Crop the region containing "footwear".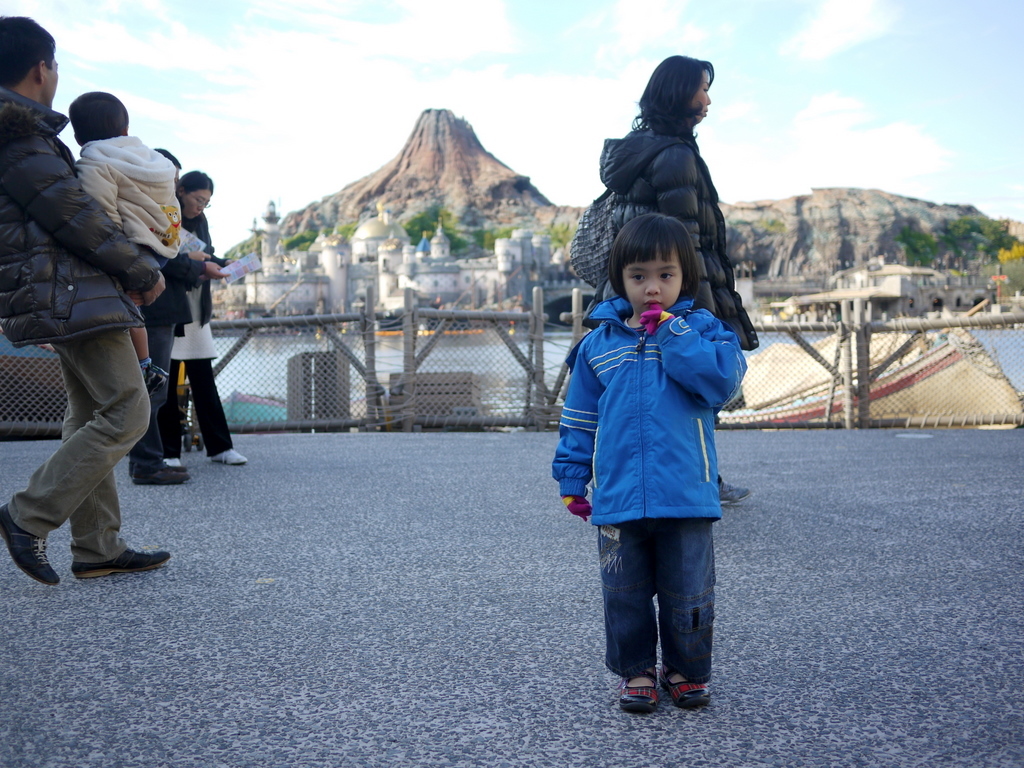
Crop region: locate(138, 356, 151, 372).
